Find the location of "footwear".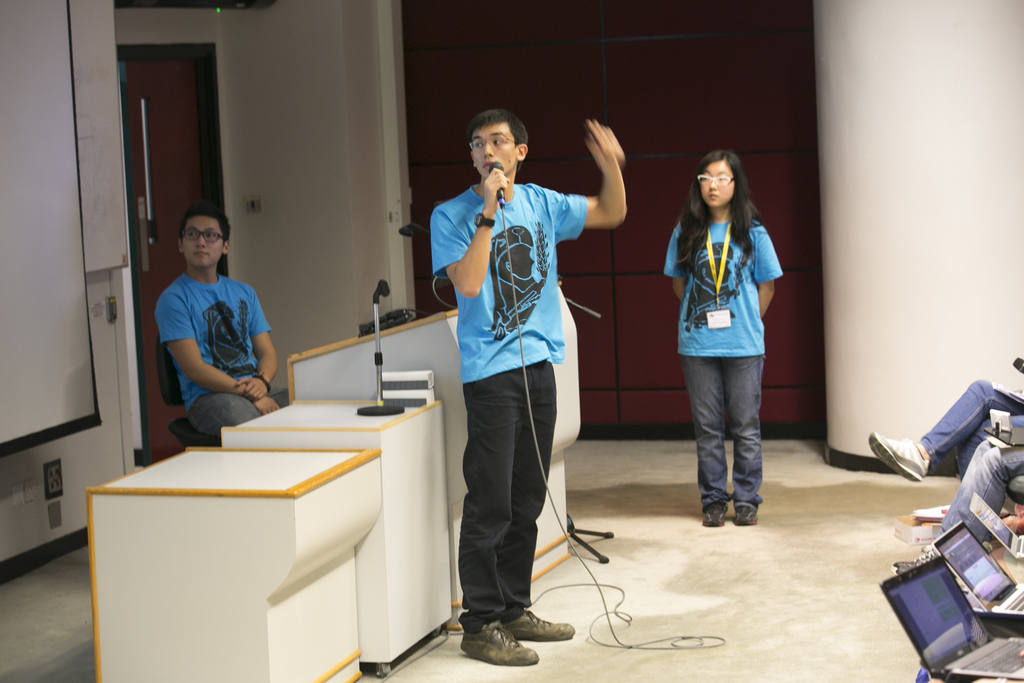
Location: (left=869, top=432, right=929, bottom=482).
